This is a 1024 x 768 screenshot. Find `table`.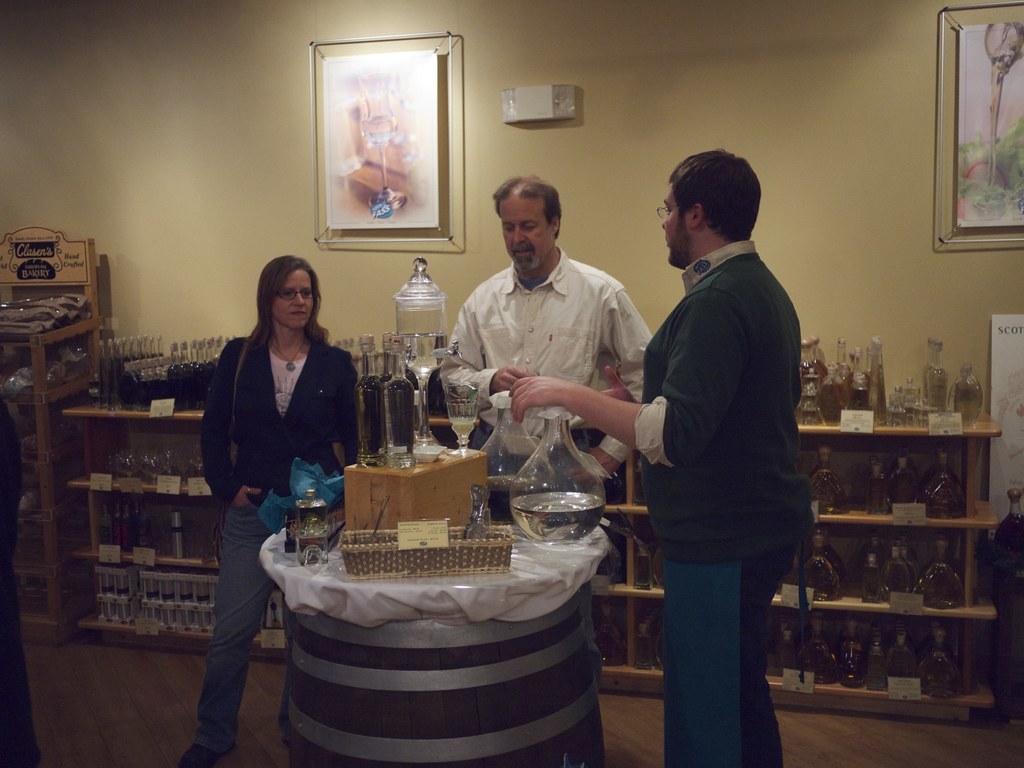
Bounding box: 256/507/605/764.
